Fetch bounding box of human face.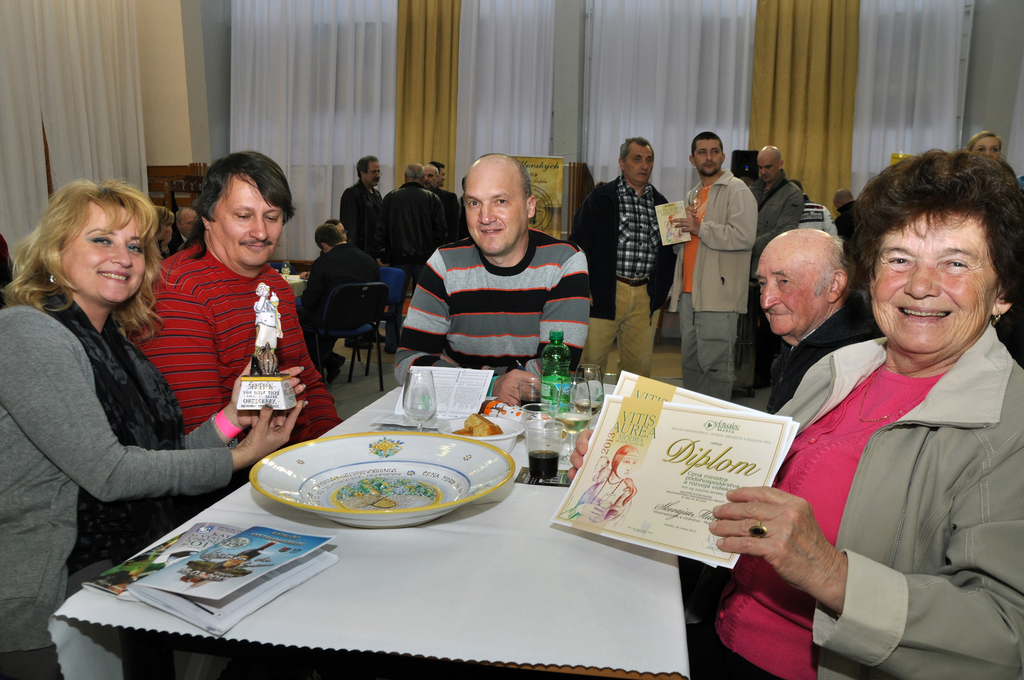
Bbox: [left=755, top=156, right=776, bottom=184].
